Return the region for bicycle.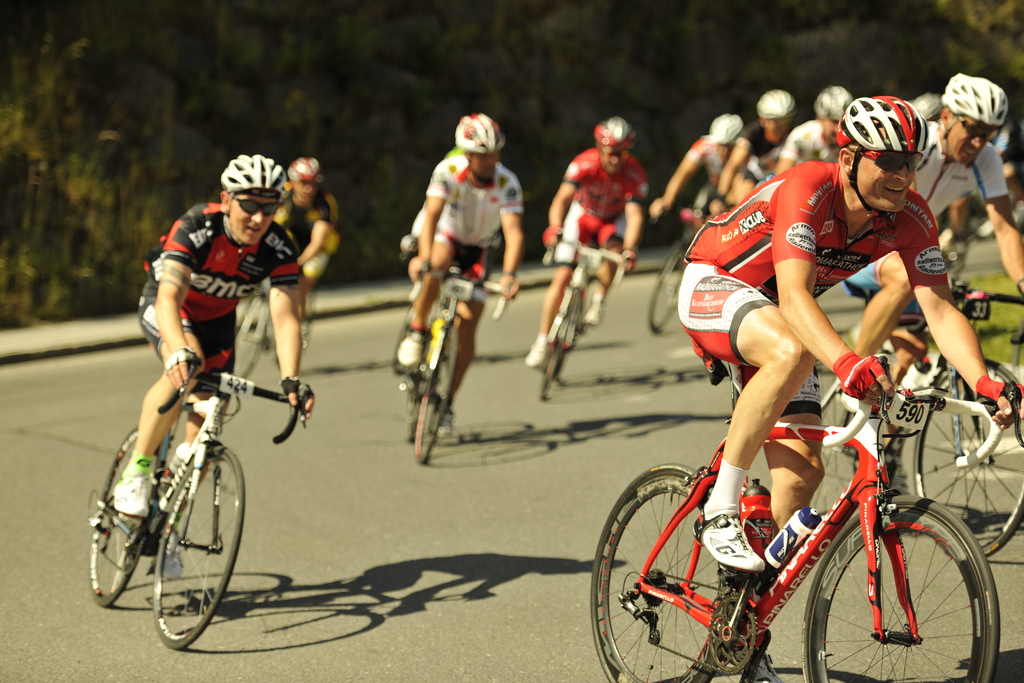
<box>803,273,1023,561</box>.
